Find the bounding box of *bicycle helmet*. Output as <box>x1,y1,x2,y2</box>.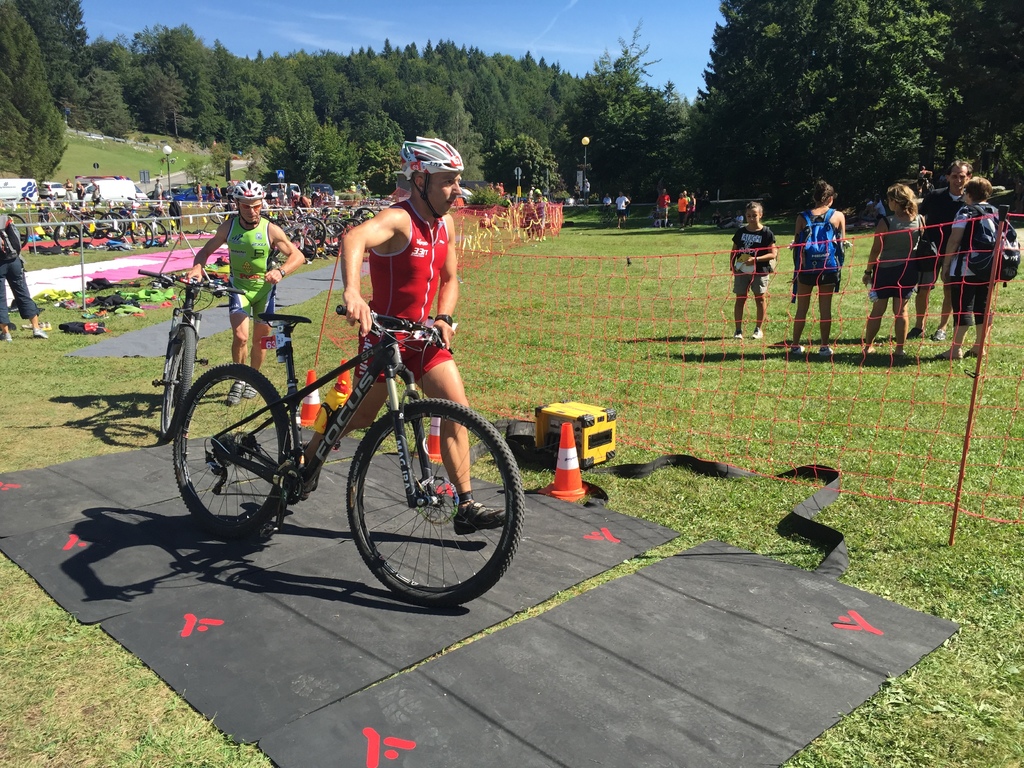
<box>231,178,267,199</box>.
